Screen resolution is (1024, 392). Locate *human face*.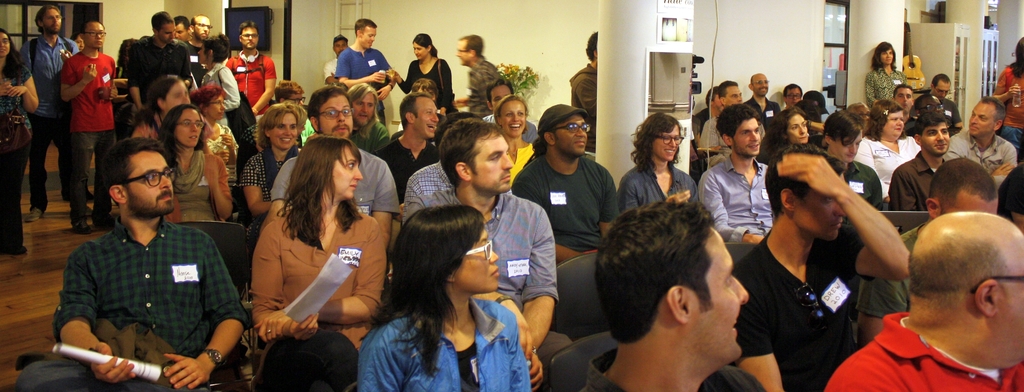
(692, 236, 749, 356).
